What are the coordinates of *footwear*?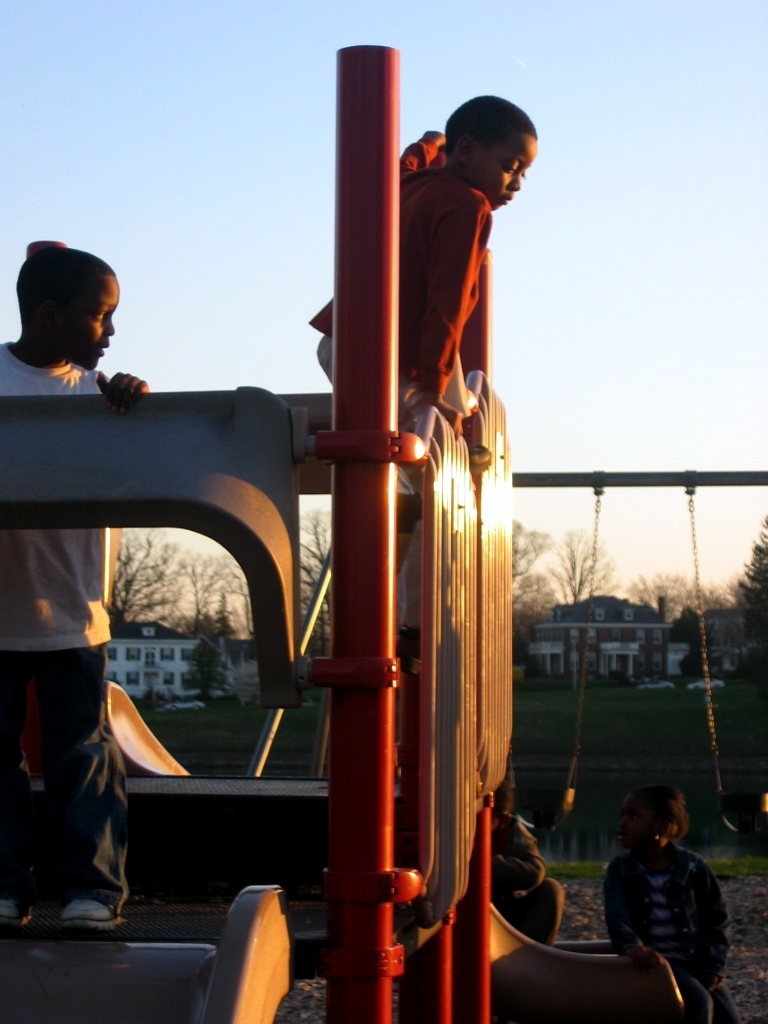
{"left": 0, "top": 891, "right": 38, "bottom": 924}.
